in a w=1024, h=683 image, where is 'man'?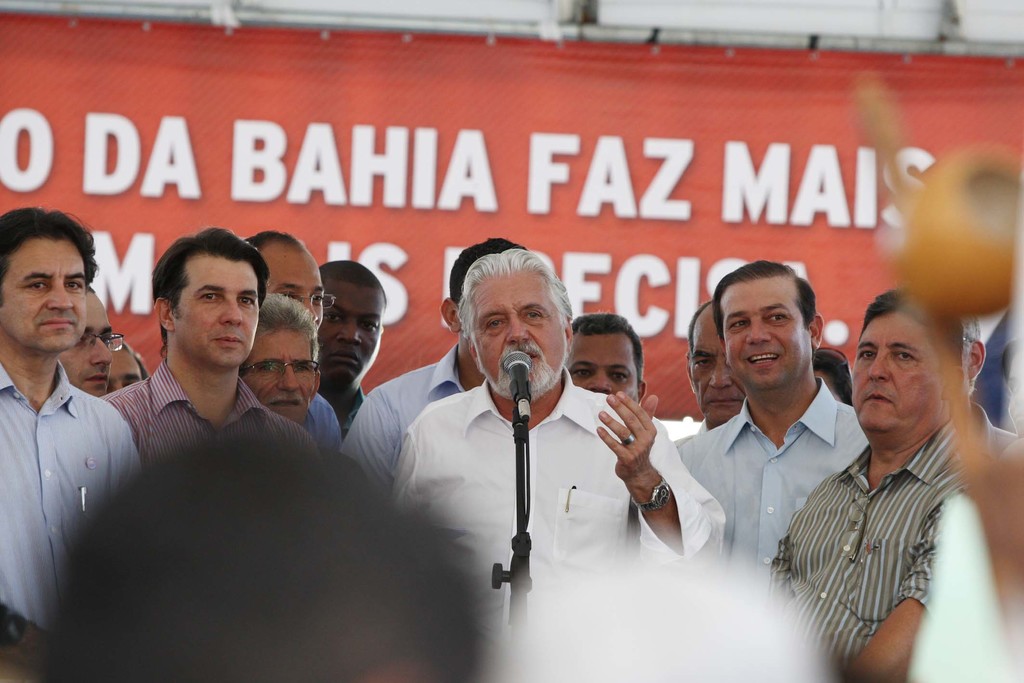
select_region(396, 240, 733, 682).
